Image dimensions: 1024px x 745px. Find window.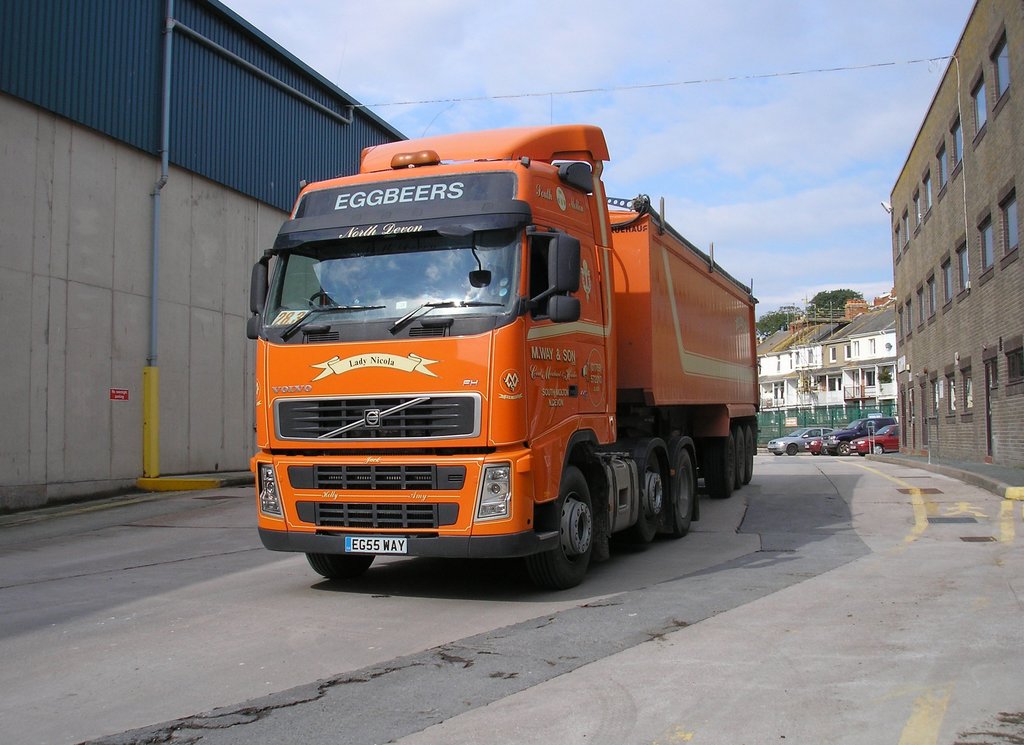
<bbox>959, 360, 976, 415</bbox>.
